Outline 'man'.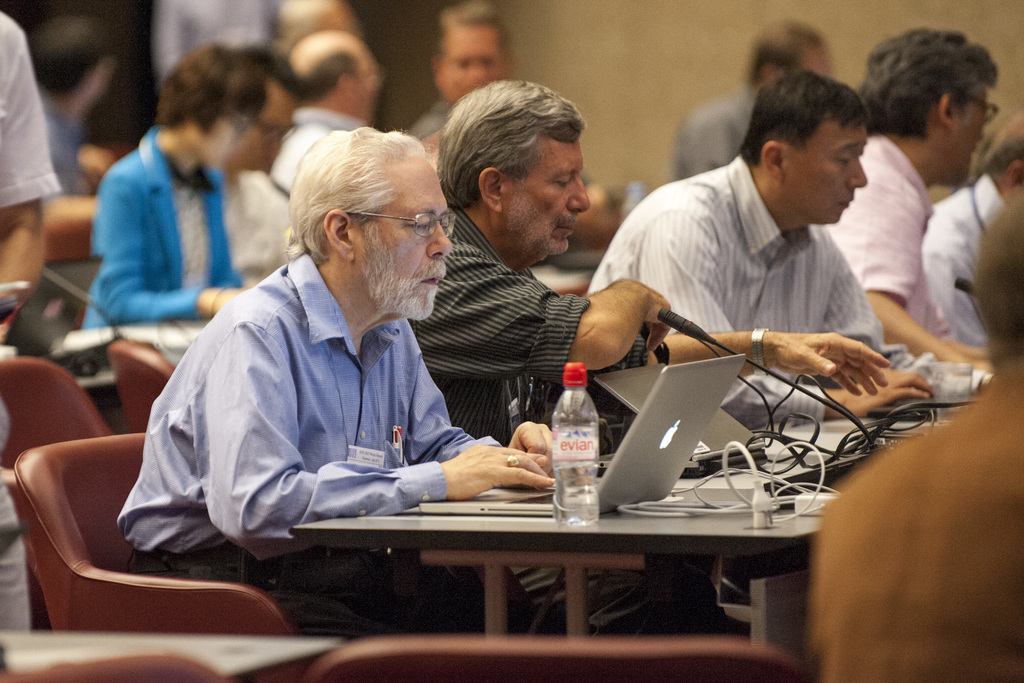
Outline: locate(0, 2, 60, 634).
